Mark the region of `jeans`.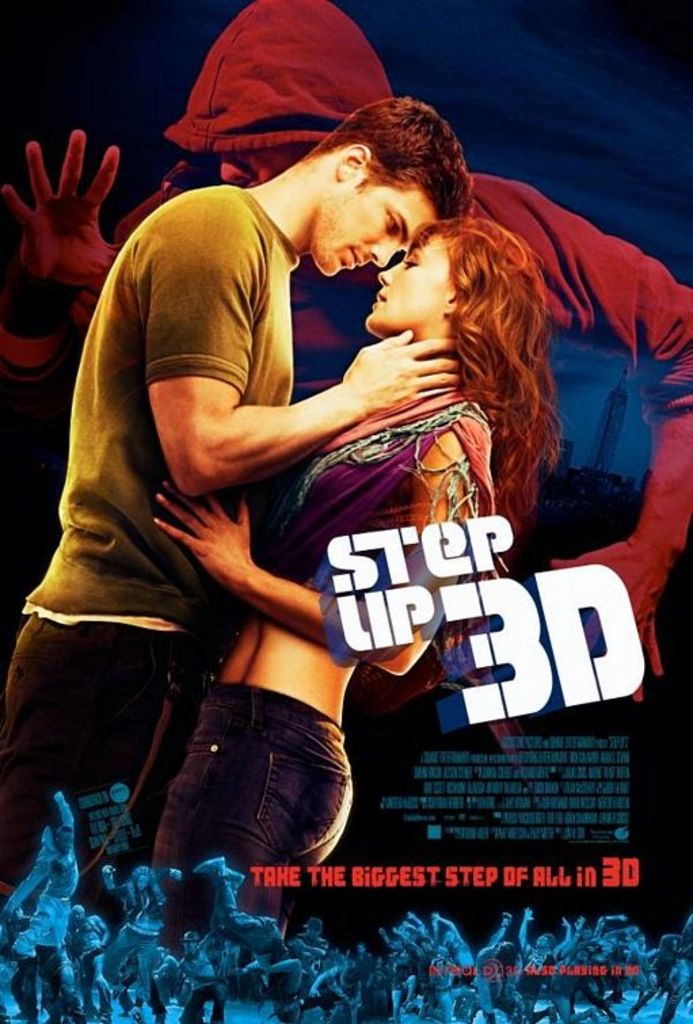
Region: (0,608,199,887).
